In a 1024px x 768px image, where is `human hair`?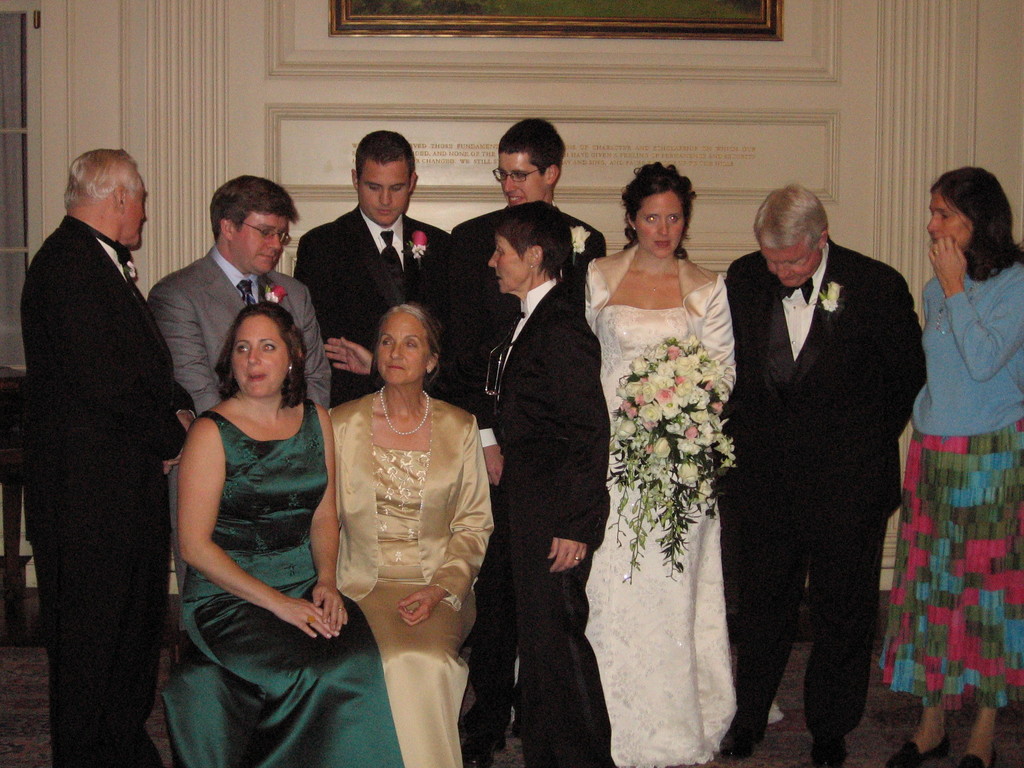
box=[499, 197, 570, 285].
